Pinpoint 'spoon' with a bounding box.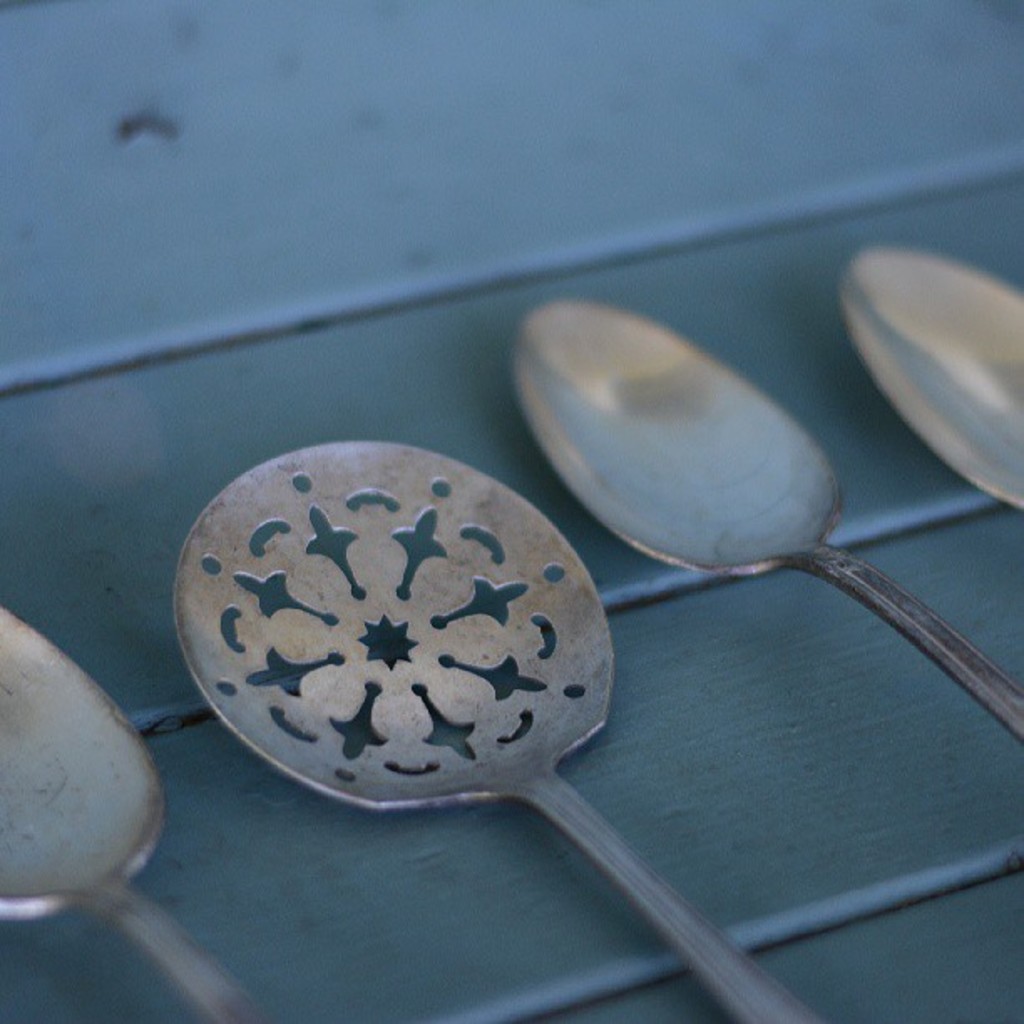
179 448 820 1022.
